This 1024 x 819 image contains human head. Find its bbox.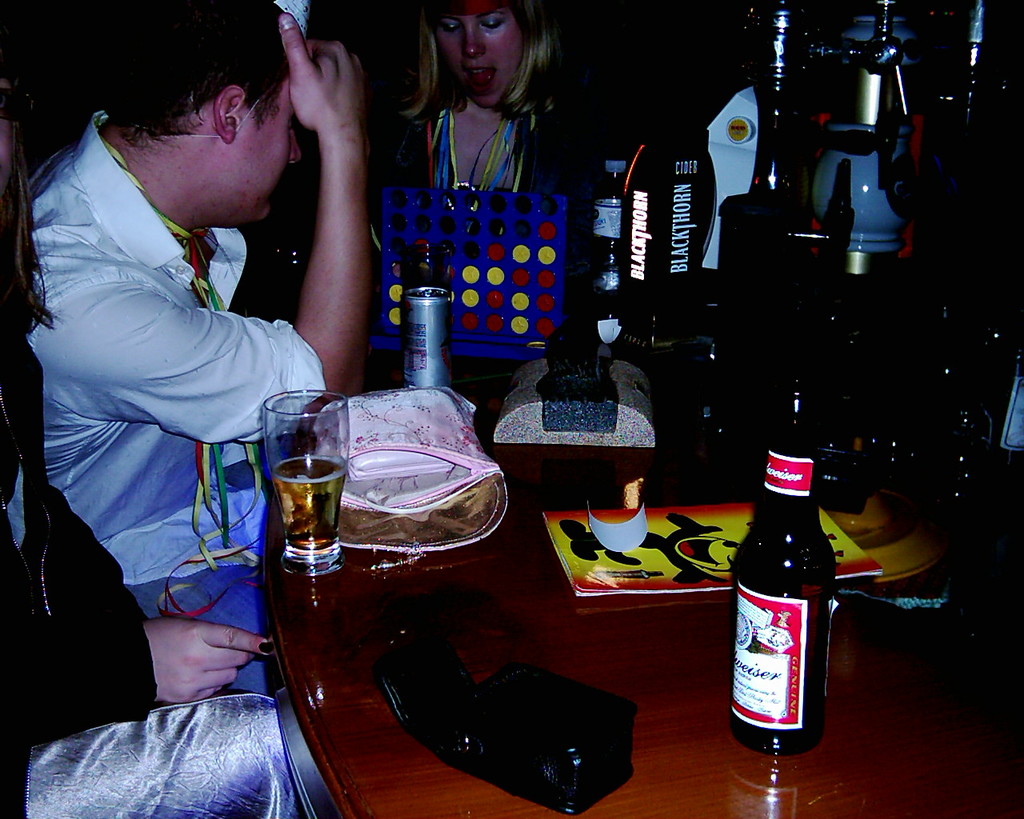
crop(106, 0, 310, 233).
